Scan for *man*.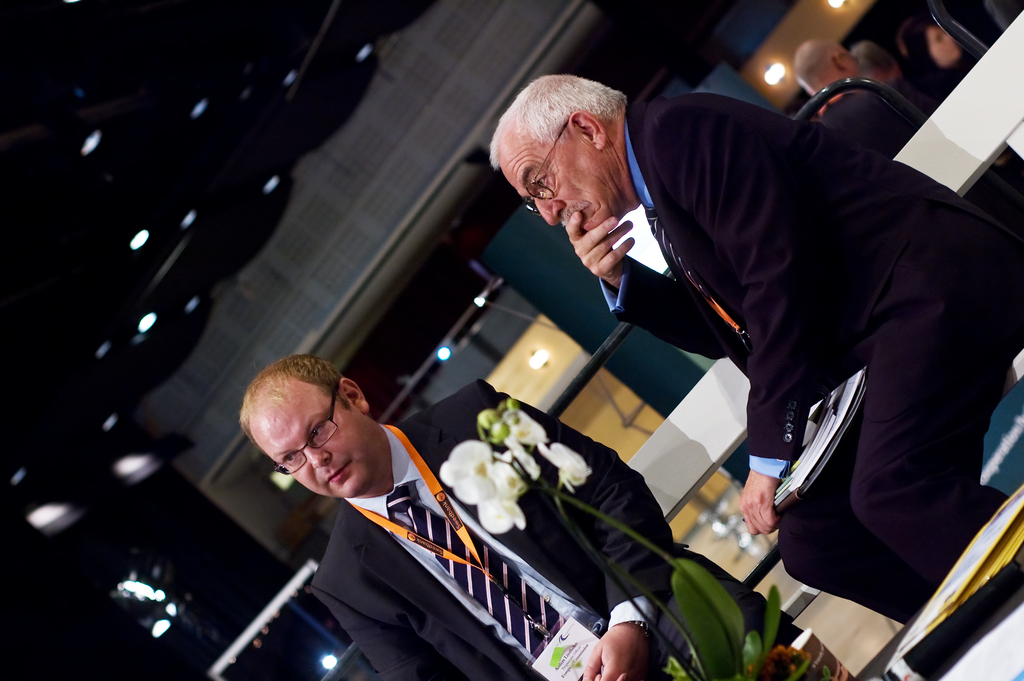
Scan result: Rect(515, 49, 985, 665).
